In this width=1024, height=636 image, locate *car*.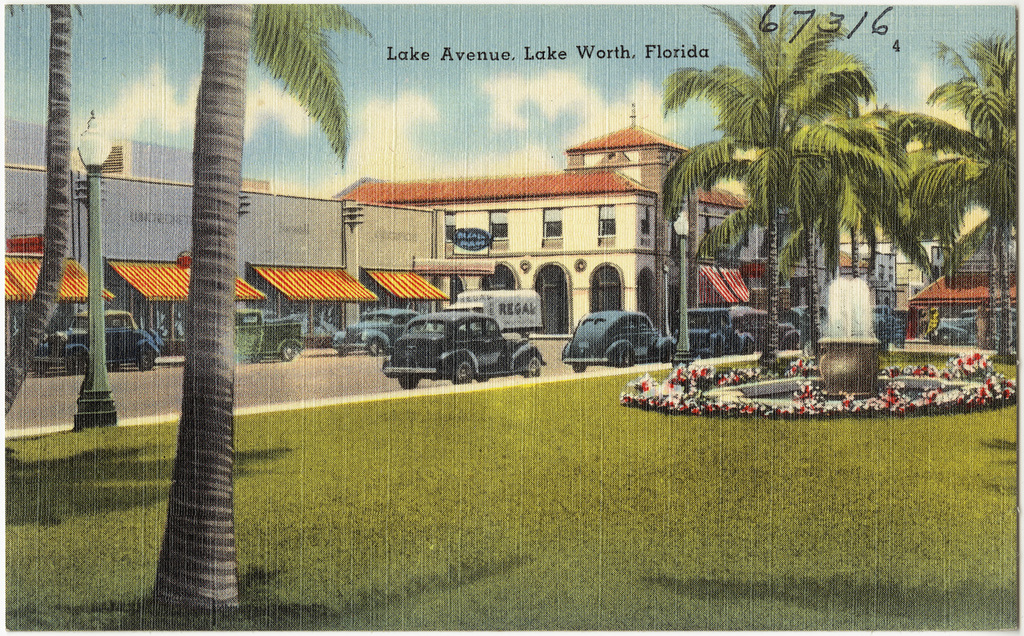
Bounding box: (31,310,158,375).
